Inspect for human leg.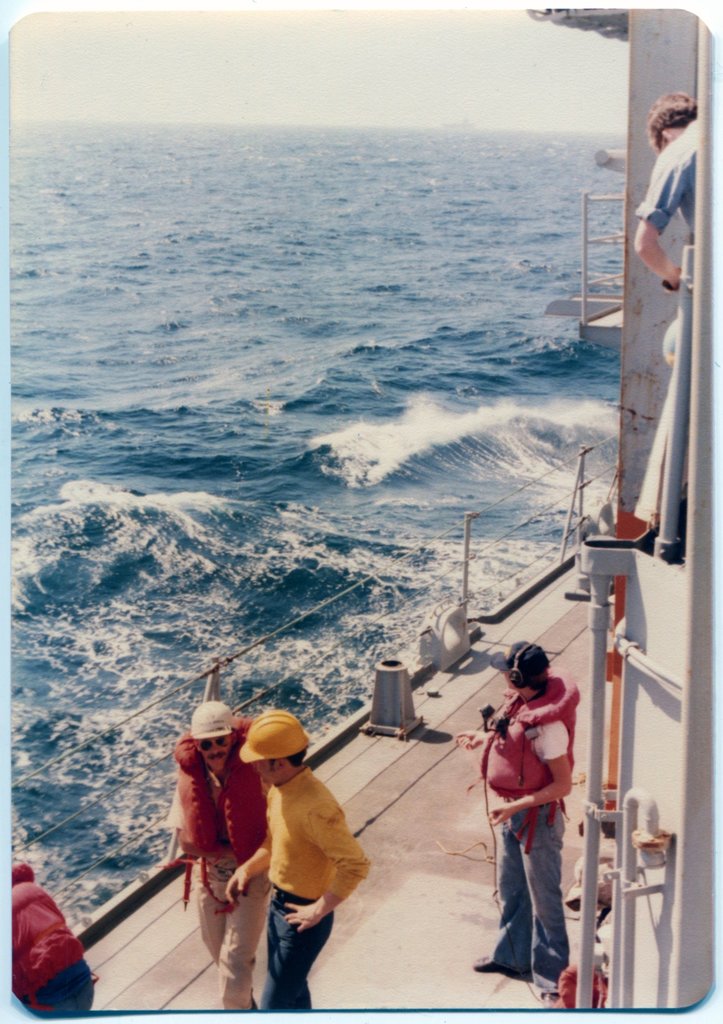
Inspection: Rect(197, 863, 263, 1000).
